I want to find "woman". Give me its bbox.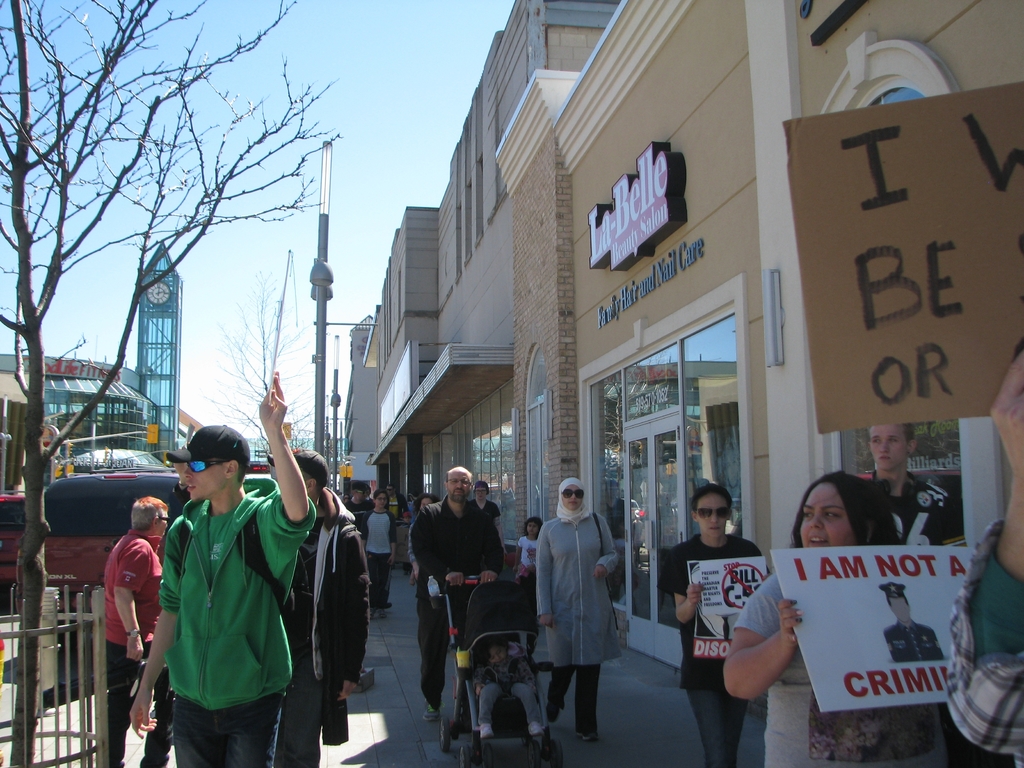
box(354, 488, 399, 613).
